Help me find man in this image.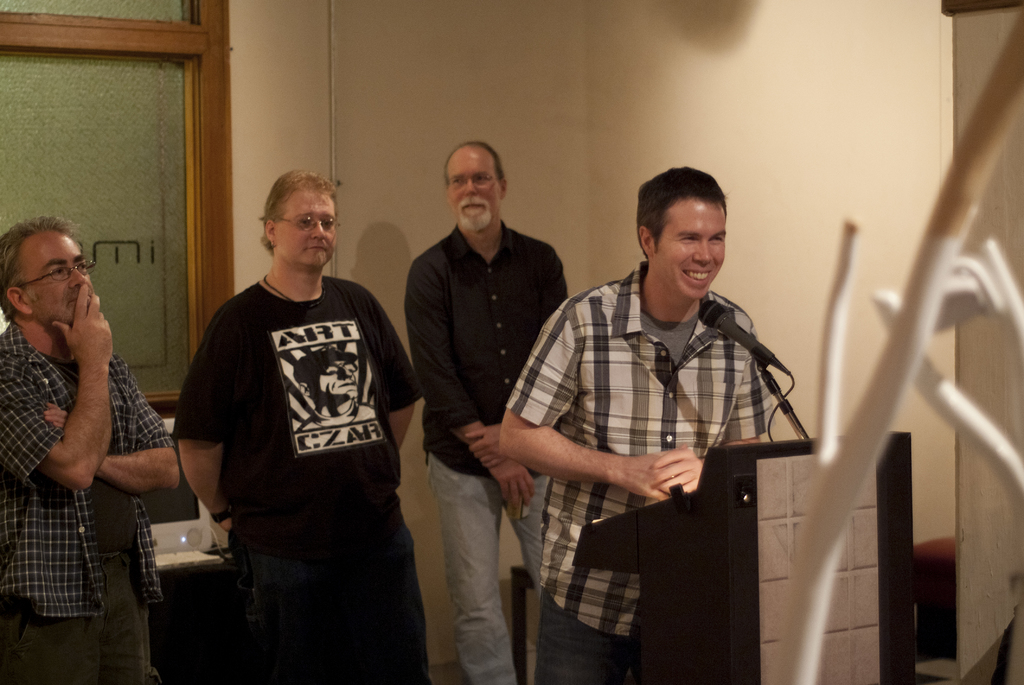
Found it: rect(409, 135, 573, 684).
